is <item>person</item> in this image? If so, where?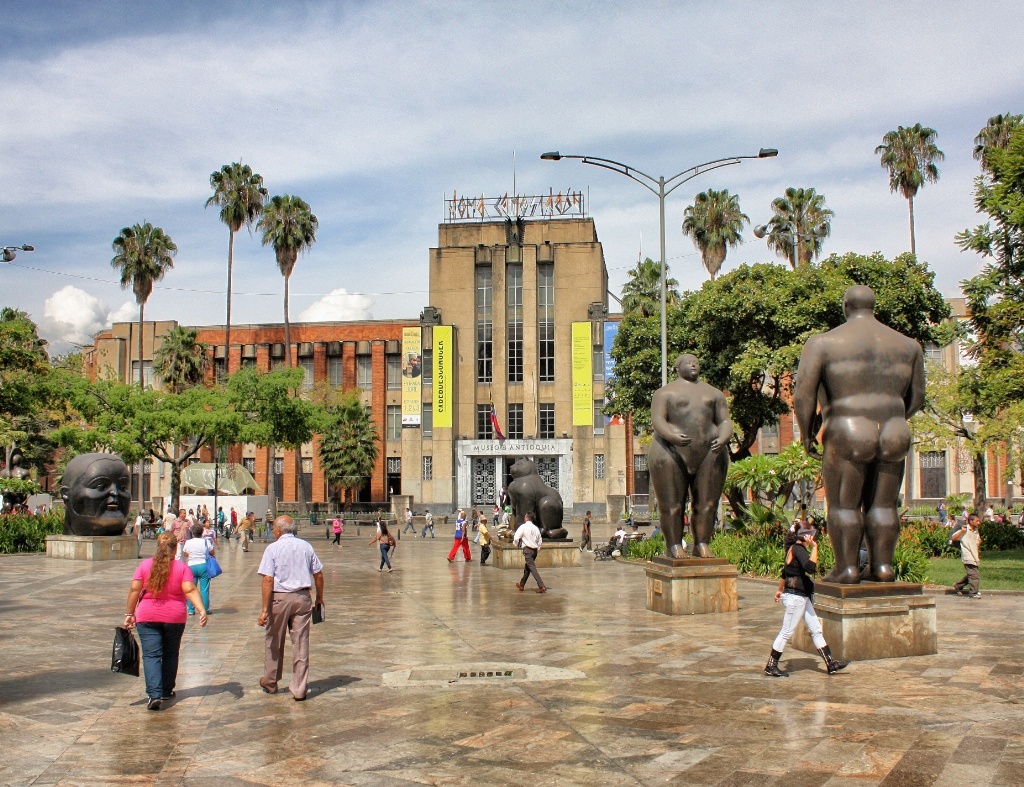
Yes, at 419 507 437 536.
